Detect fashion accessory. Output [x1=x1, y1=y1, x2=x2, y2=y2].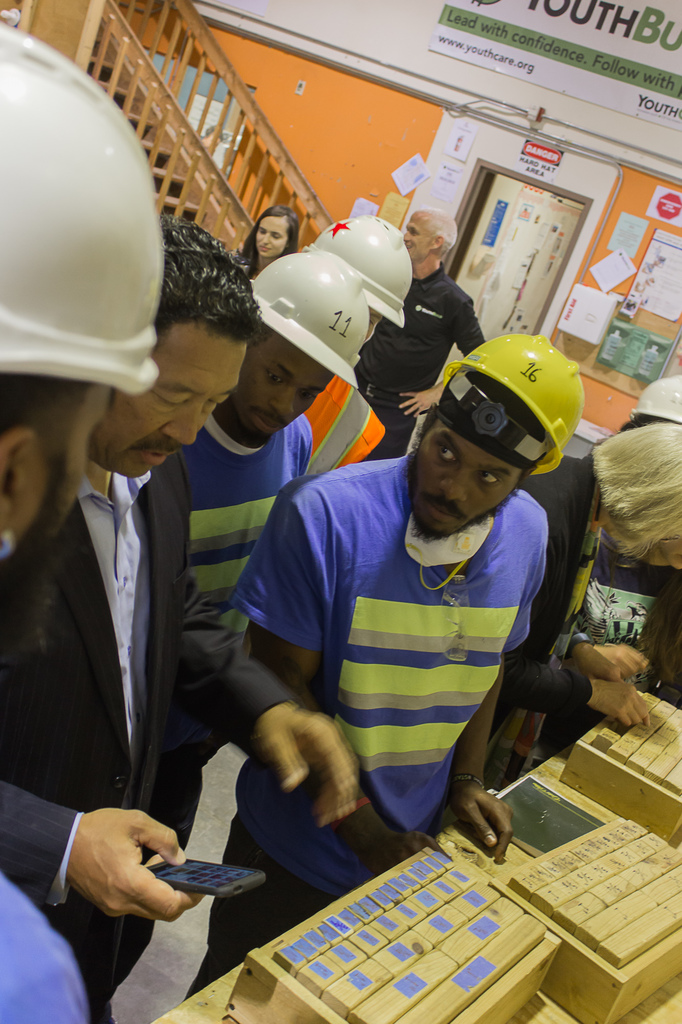
[x1=454, y1=773, x2=488, y2=788].
